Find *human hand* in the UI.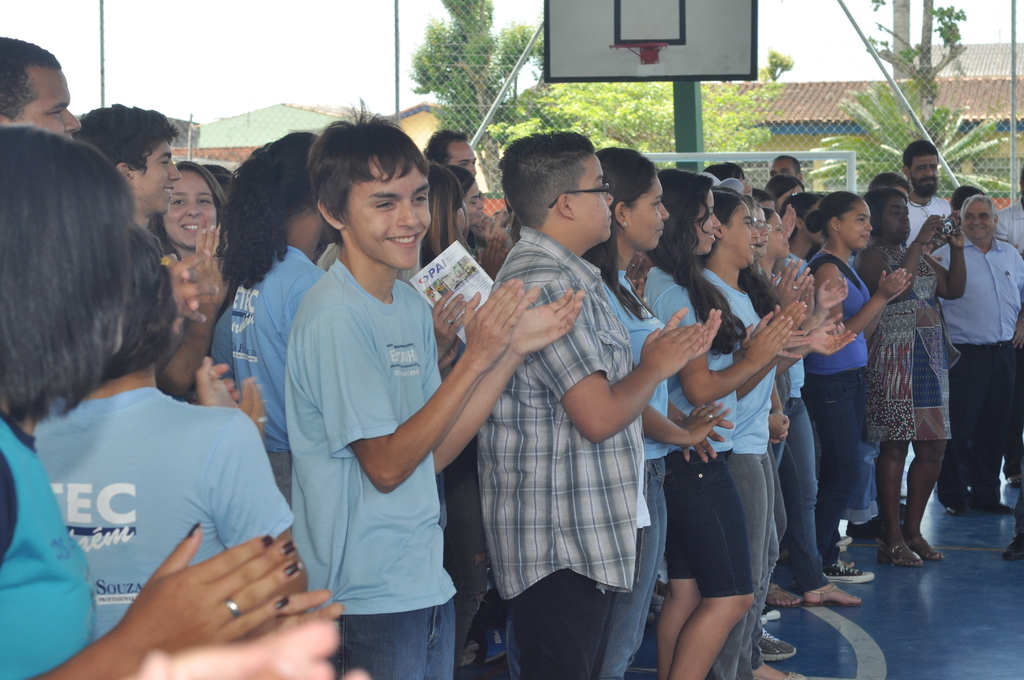
UI element at left=766, top=413, right=791, bottom=437.
